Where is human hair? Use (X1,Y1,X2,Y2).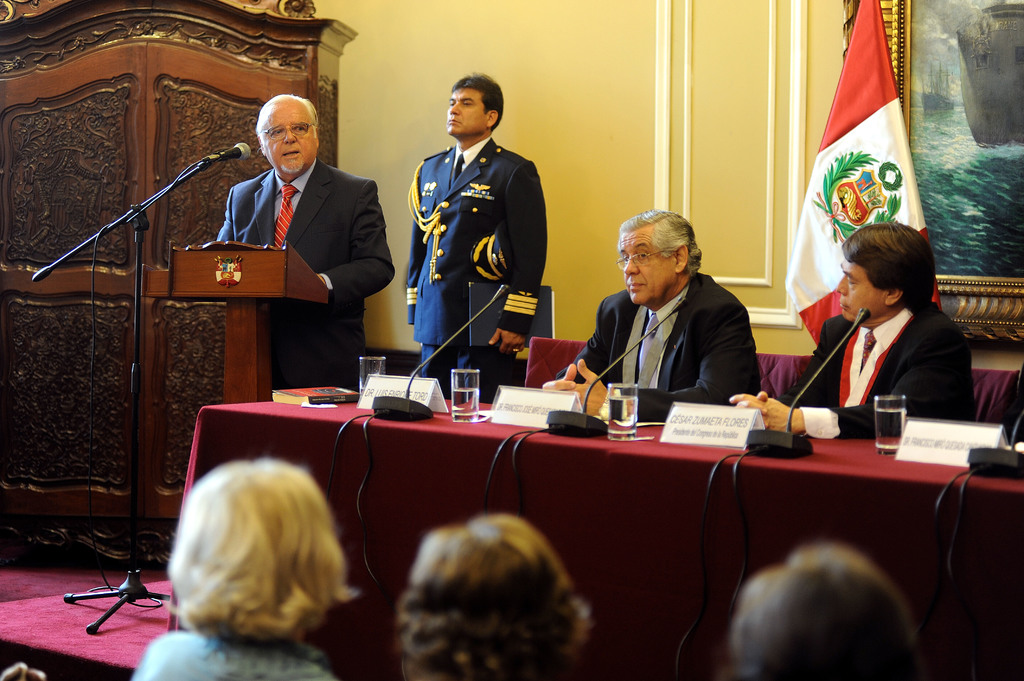
(620,207,703,277).
